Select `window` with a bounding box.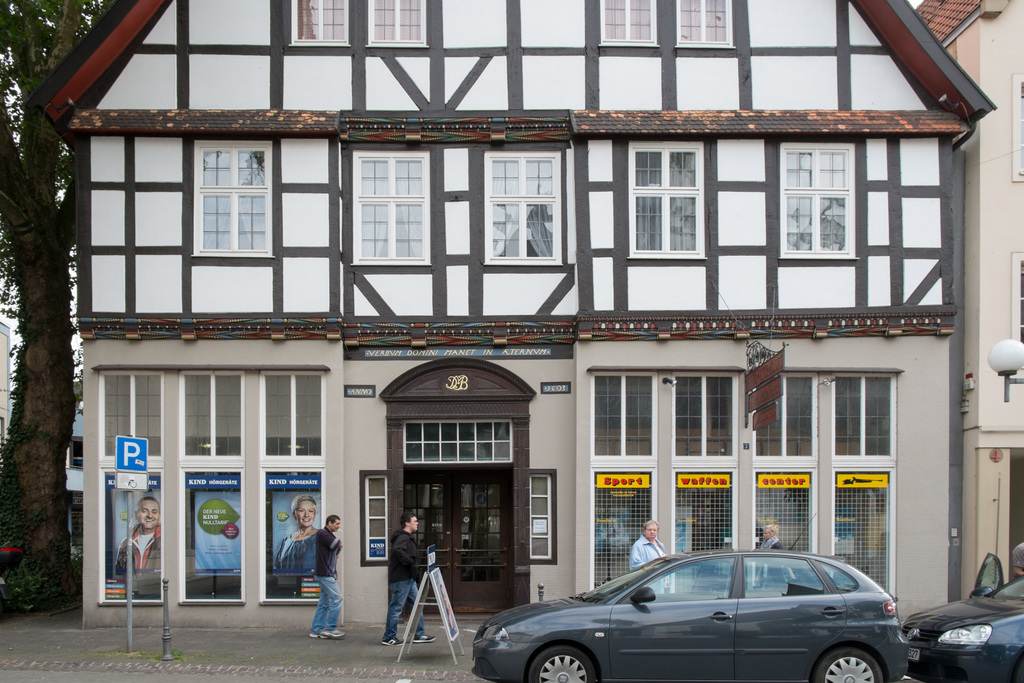
(350,154,426,265).
